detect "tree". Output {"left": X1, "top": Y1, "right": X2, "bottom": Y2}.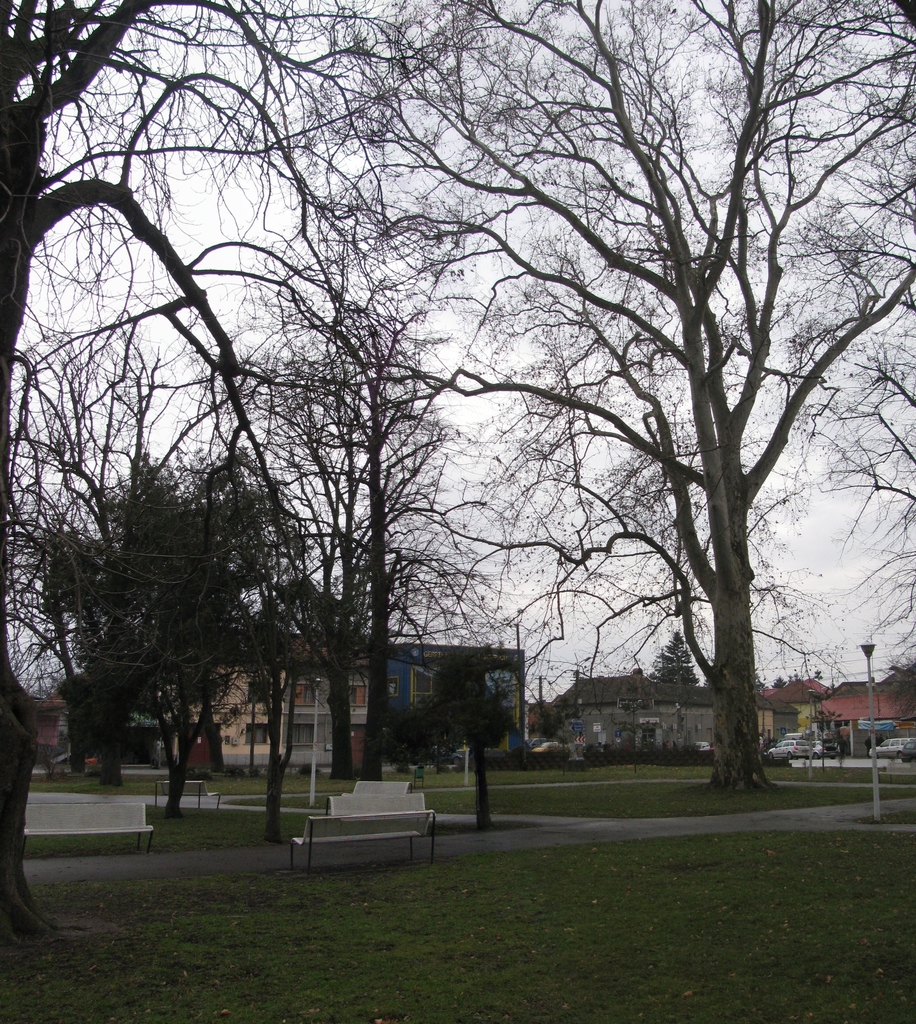
{"left": 0, "top": 0, "right": 391, "bottom": 941}.
